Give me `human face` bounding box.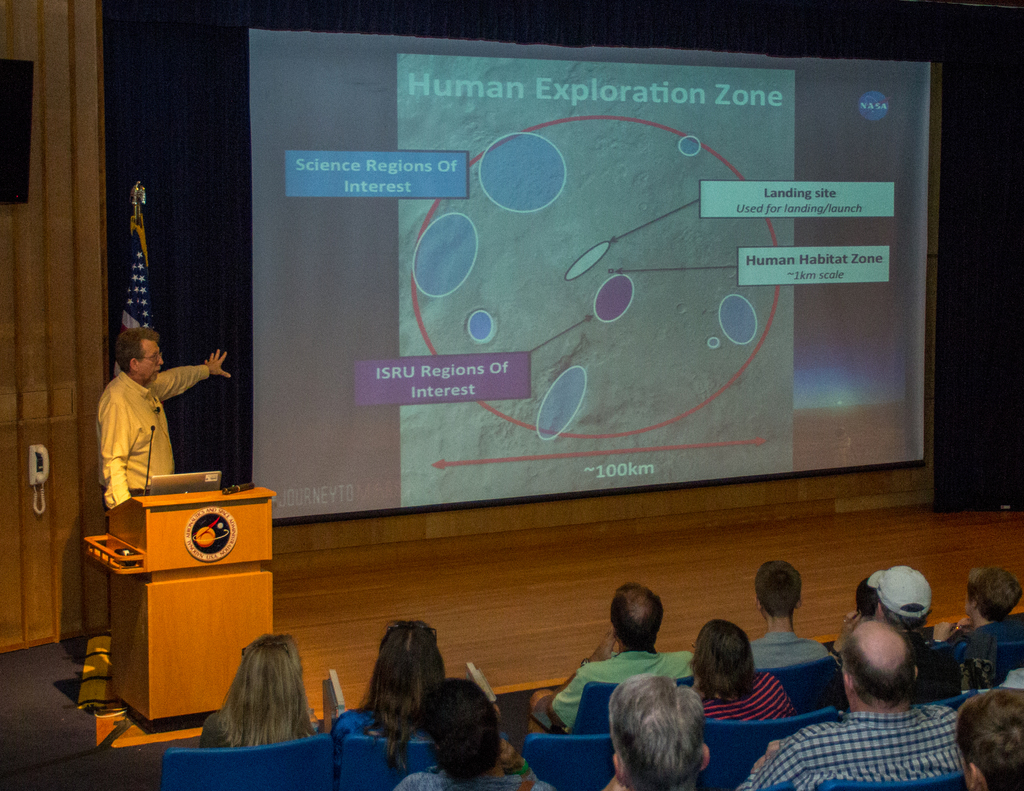
<box>140,340,161,380</box>.
